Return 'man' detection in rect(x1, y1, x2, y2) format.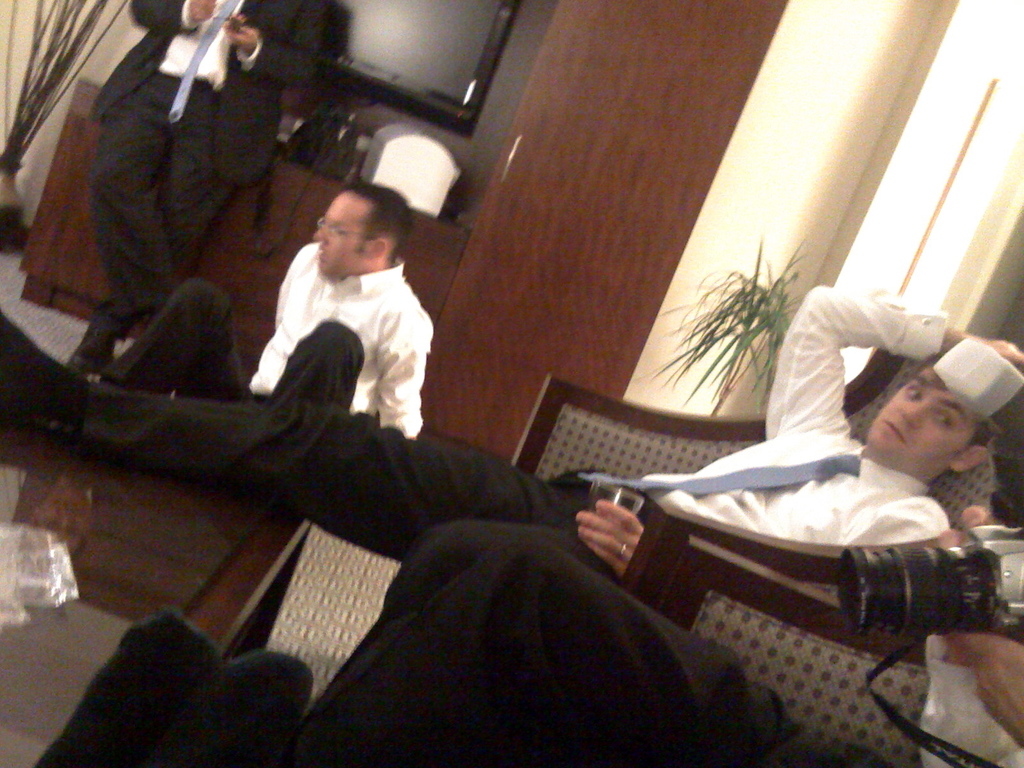
rect(67, 0, 349, 386).
